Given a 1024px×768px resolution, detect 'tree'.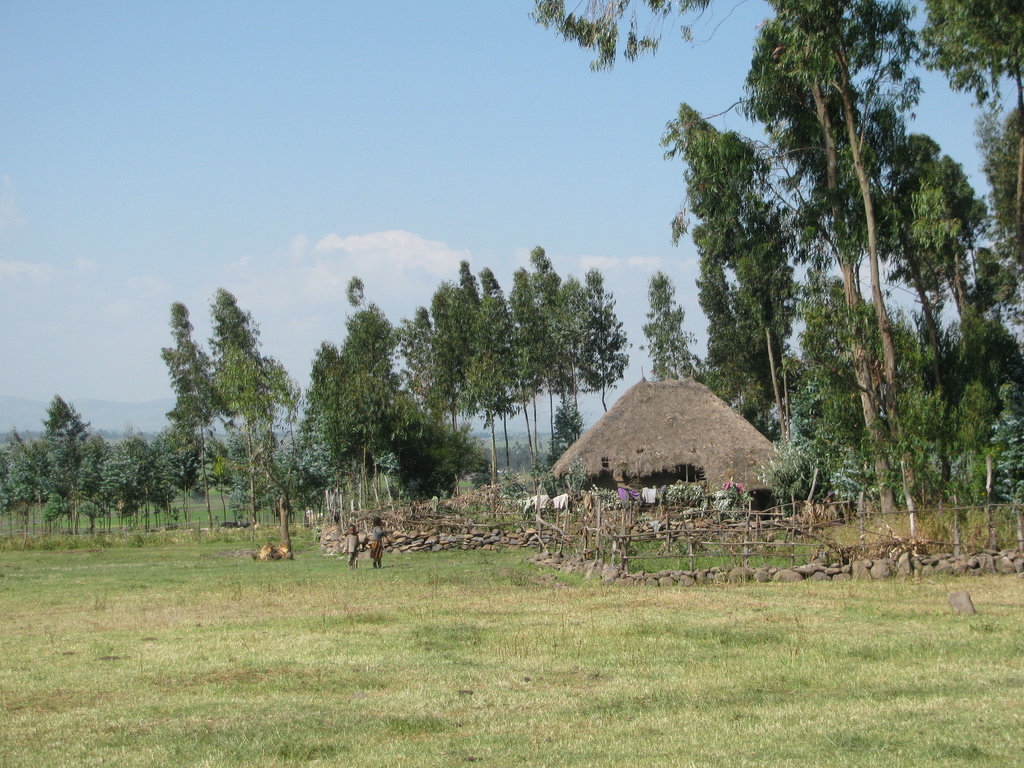
bbox=[0, 424, 58, 538].
